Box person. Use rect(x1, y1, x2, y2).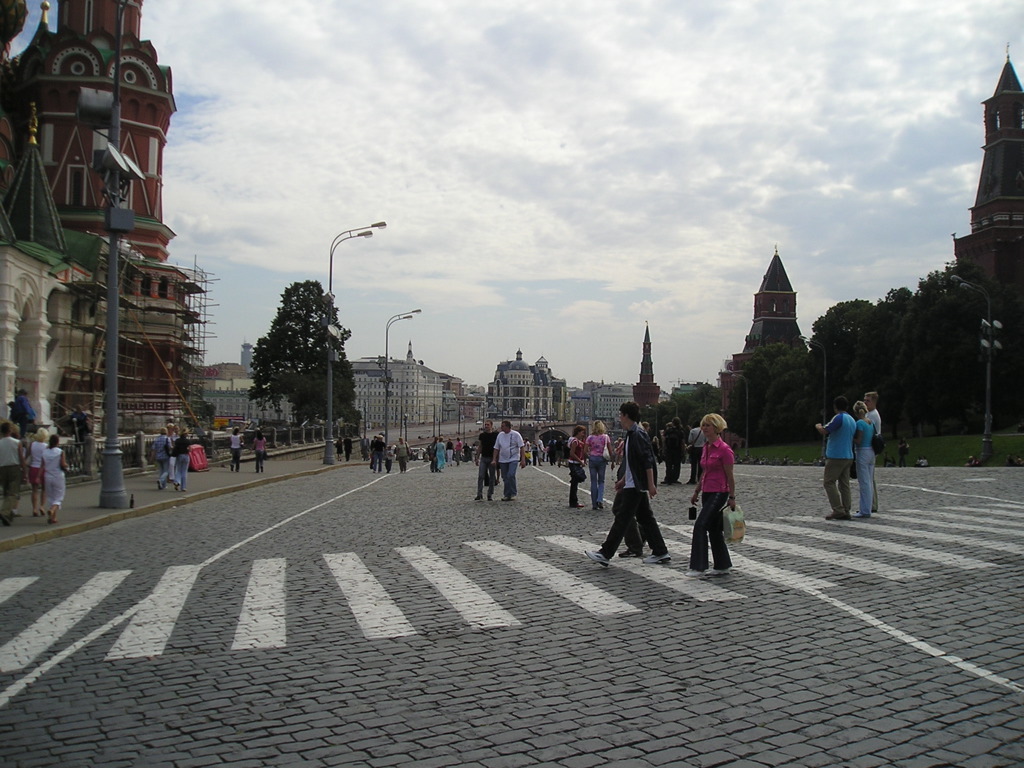
rect(812, 393, 858, 521).
